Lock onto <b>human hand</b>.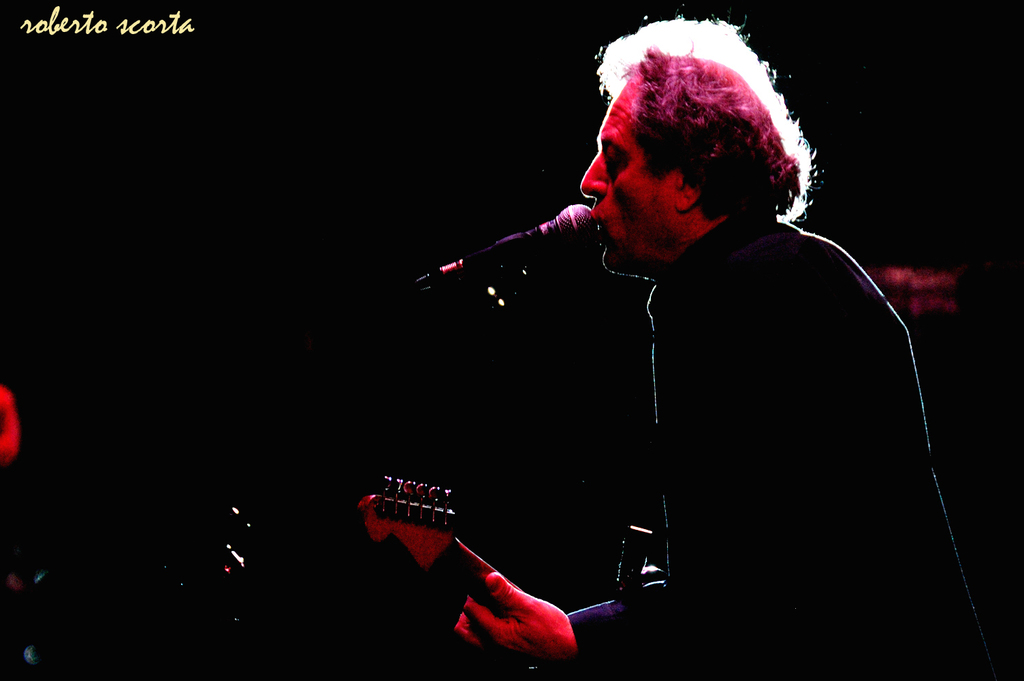
Locked: l=444, t=557, r=586, b=672.
